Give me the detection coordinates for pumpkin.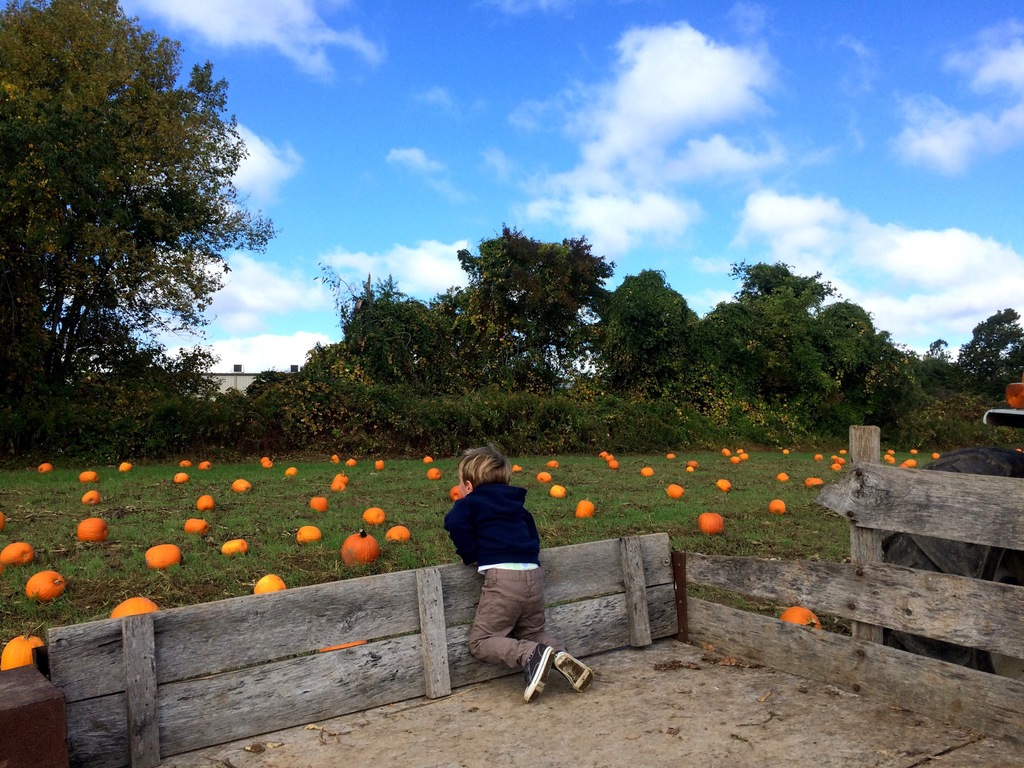
bbox(543, 458, 559, 466).
